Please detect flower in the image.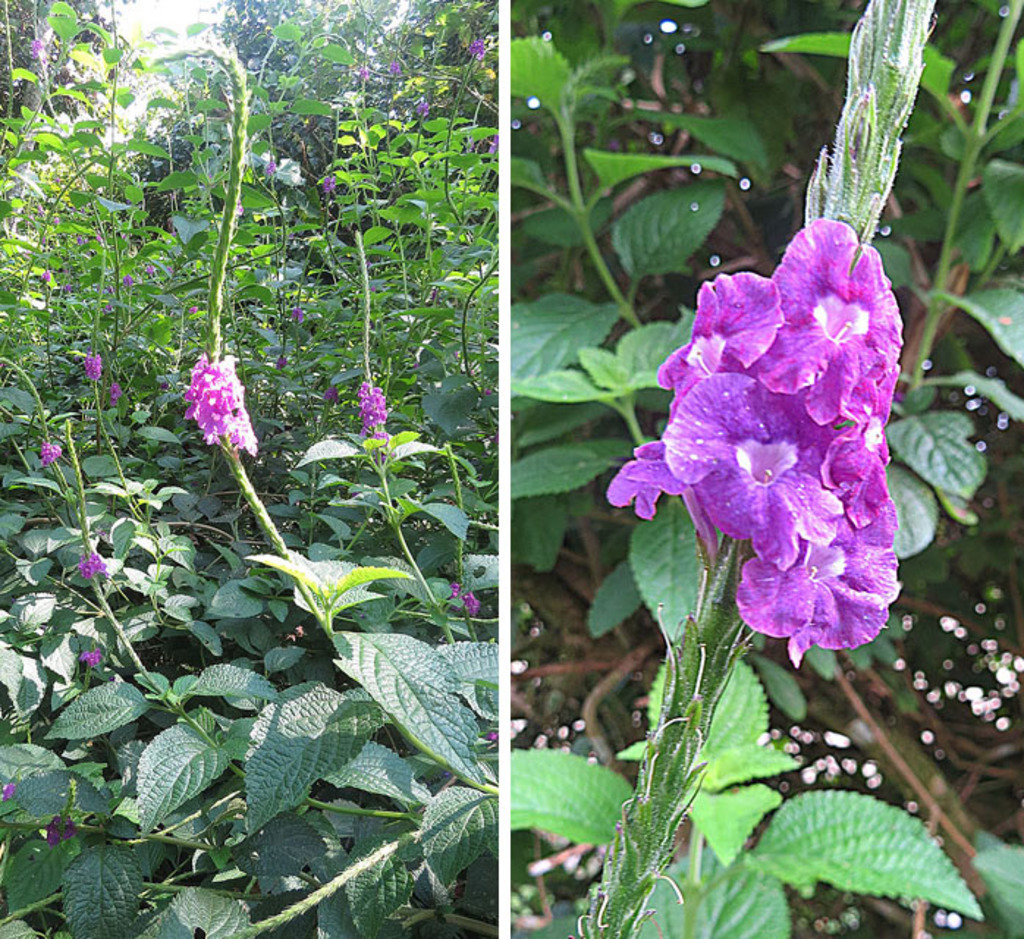
<bbox>323, 173, 340, 192</bbox>.
